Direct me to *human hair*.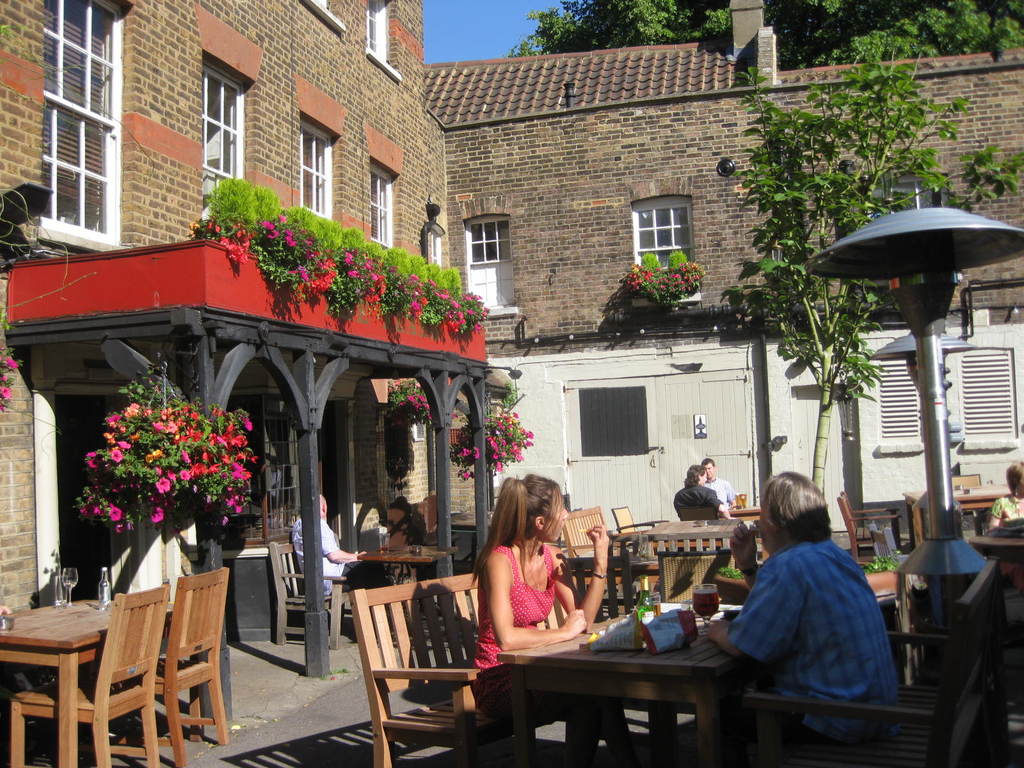
Direction: 467 470 566 594.
